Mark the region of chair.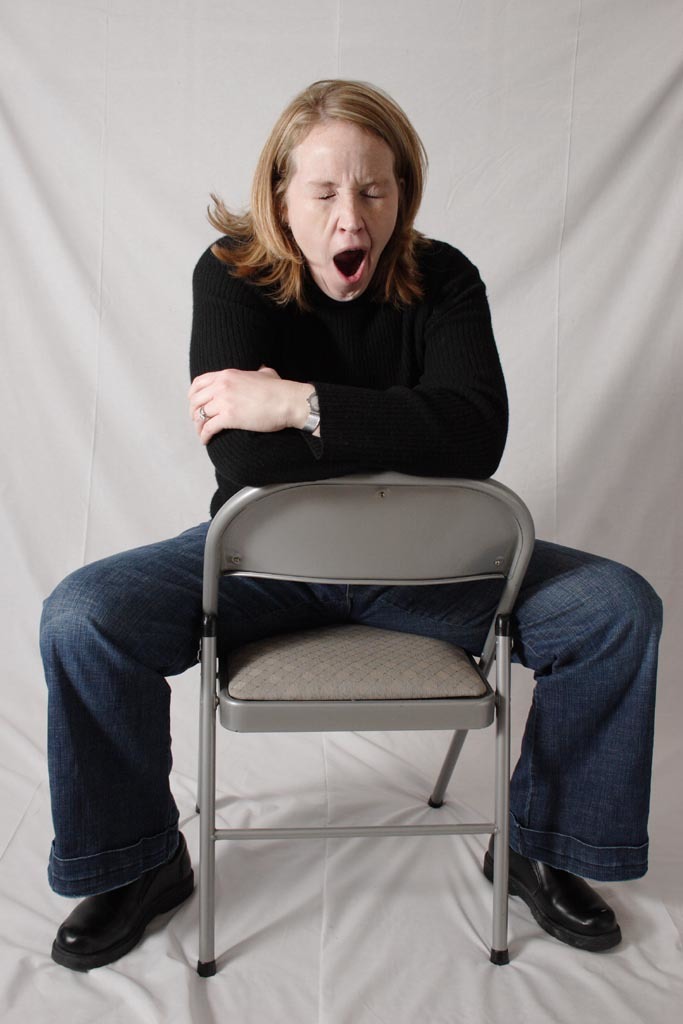
Region: x1=163 y1=404 x2=569 y2=1023.
